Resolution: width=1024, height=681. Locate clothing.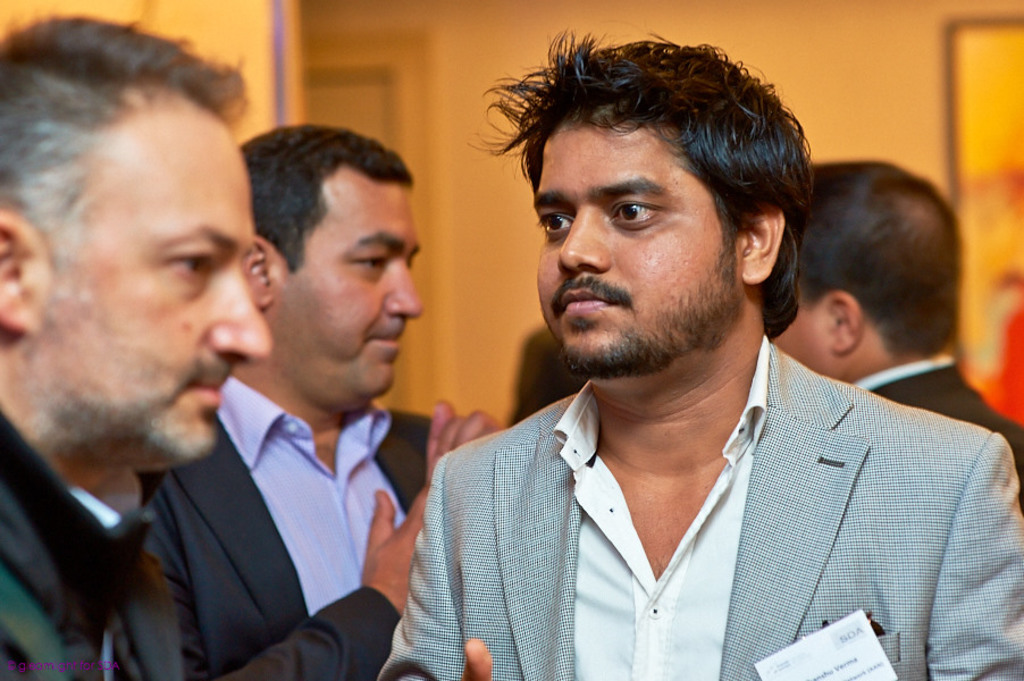
crop(0, 398, 204, 680).
